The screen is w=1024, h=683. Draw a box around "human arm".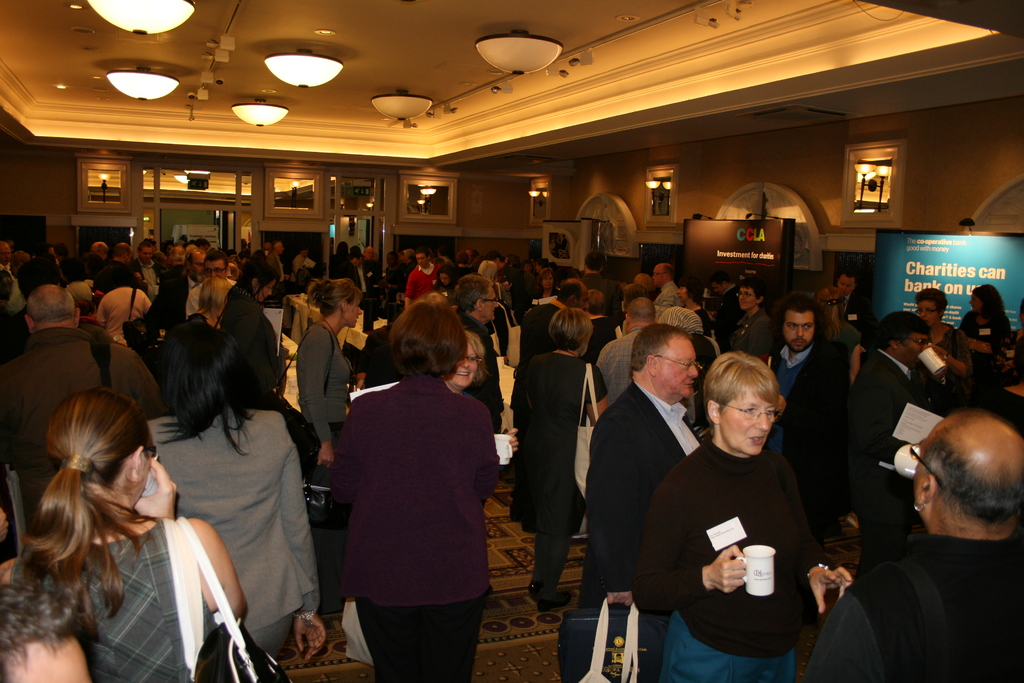
region(922, 331, 971, 390).
